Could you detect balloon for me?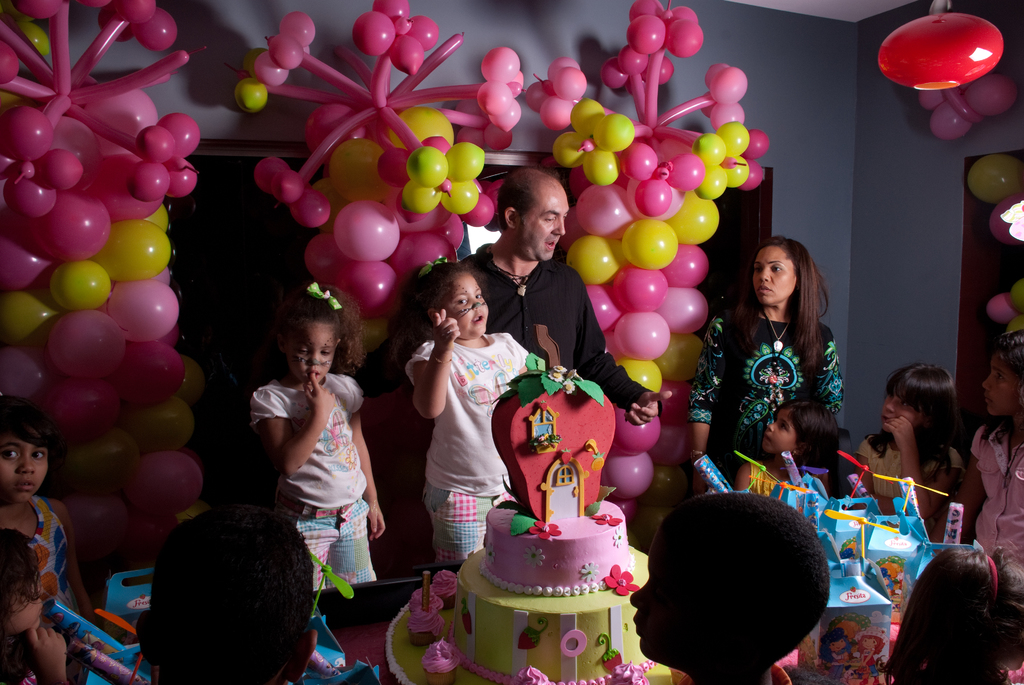
Detection result: locate(408, 15, 439, 48).
